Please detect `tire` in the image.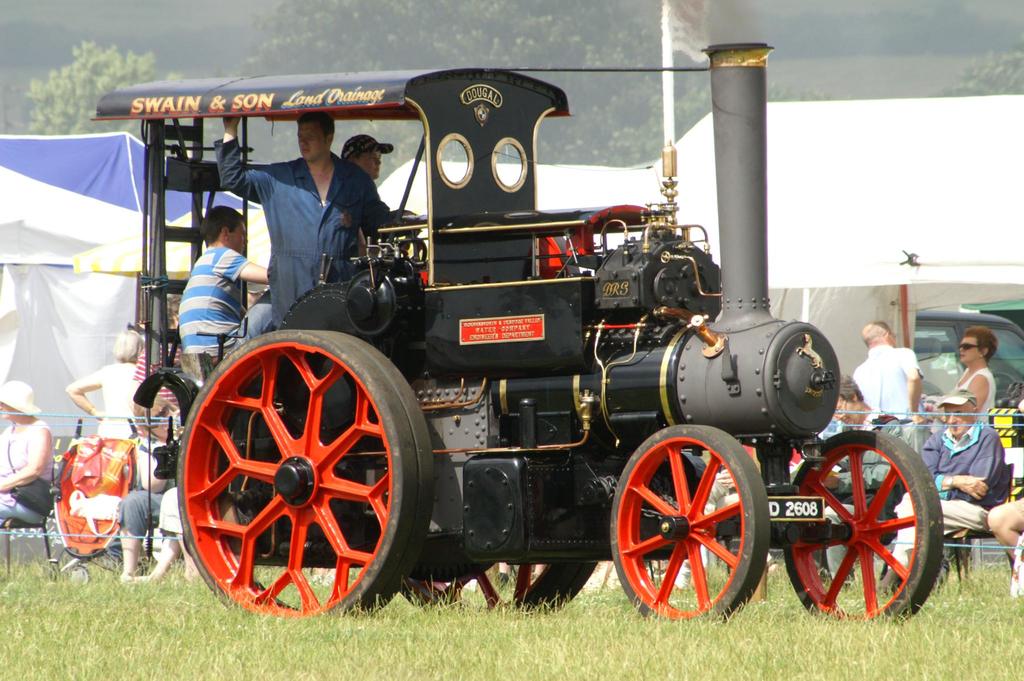
177,330,435,617.
